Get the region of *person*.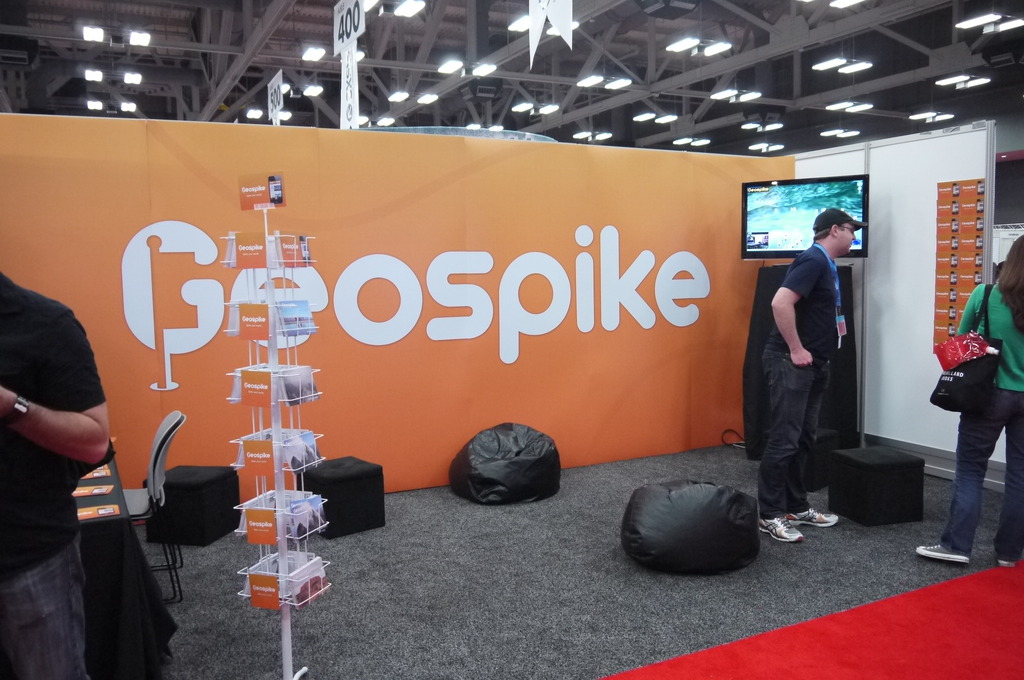
l=0, t=266, r=114, b=679.
